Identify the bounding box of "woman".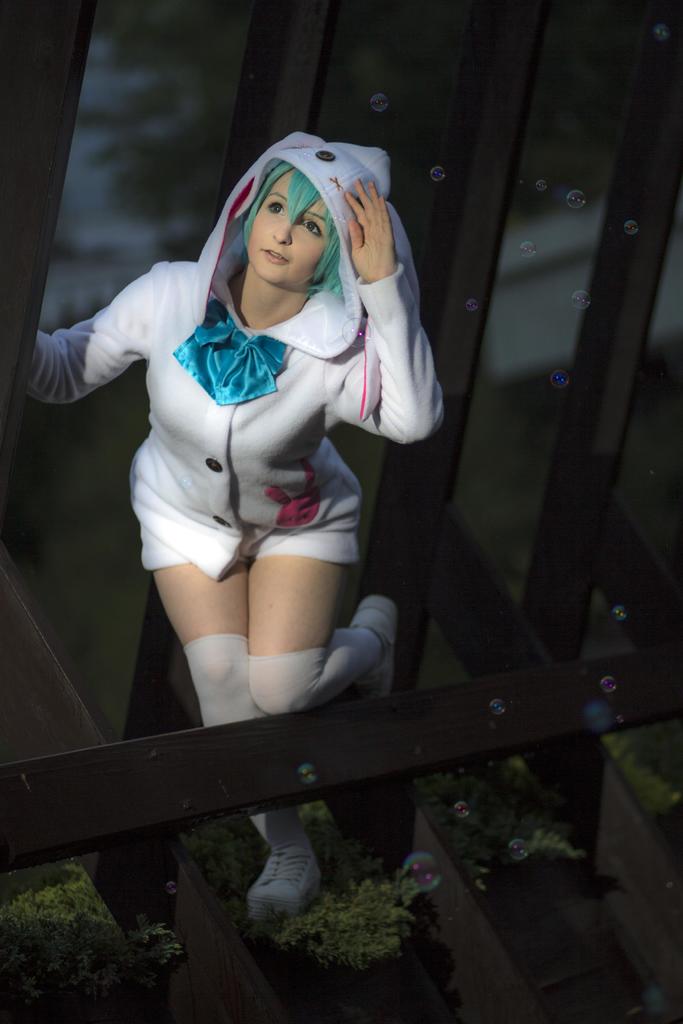
(x1=69, y1=138, x2=482, y2=842).
